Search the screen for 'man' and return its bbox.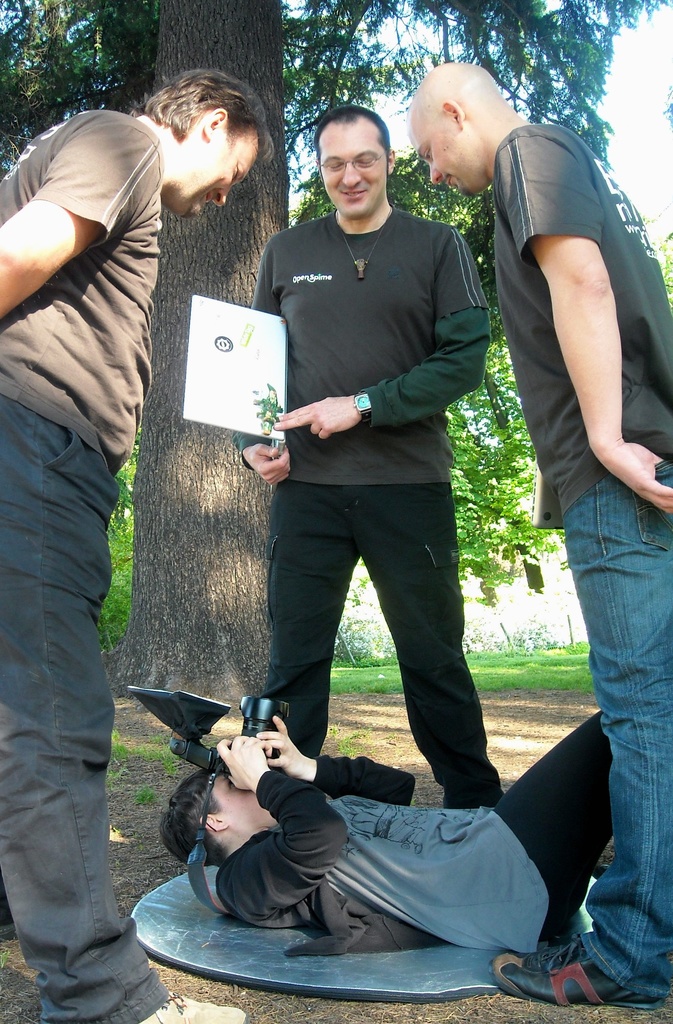
Found: bbox=[0, 72, 285, 1023].
